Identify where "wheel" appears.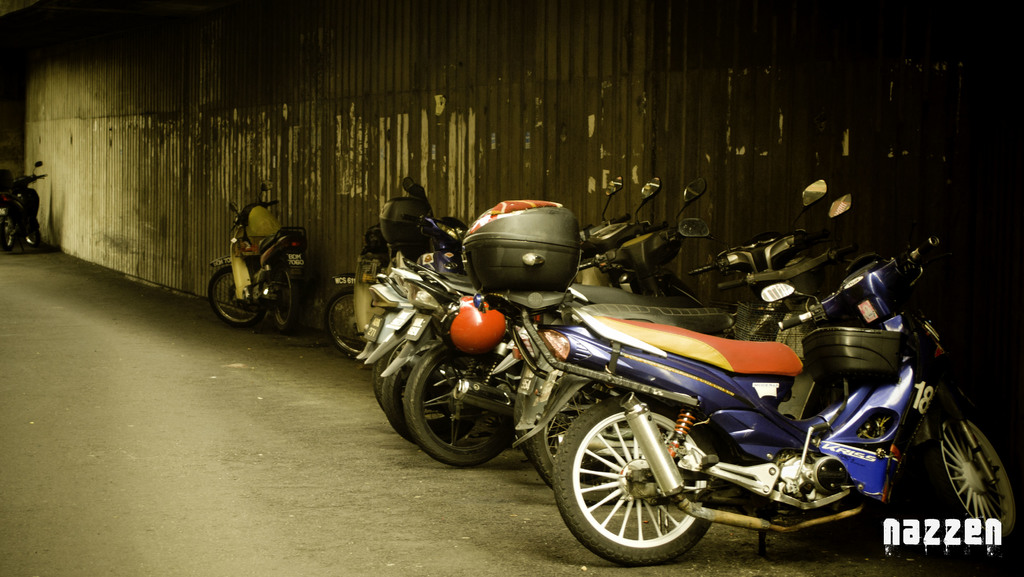
Appears at (x1=268, y1=273, x2=299, y2=330).
